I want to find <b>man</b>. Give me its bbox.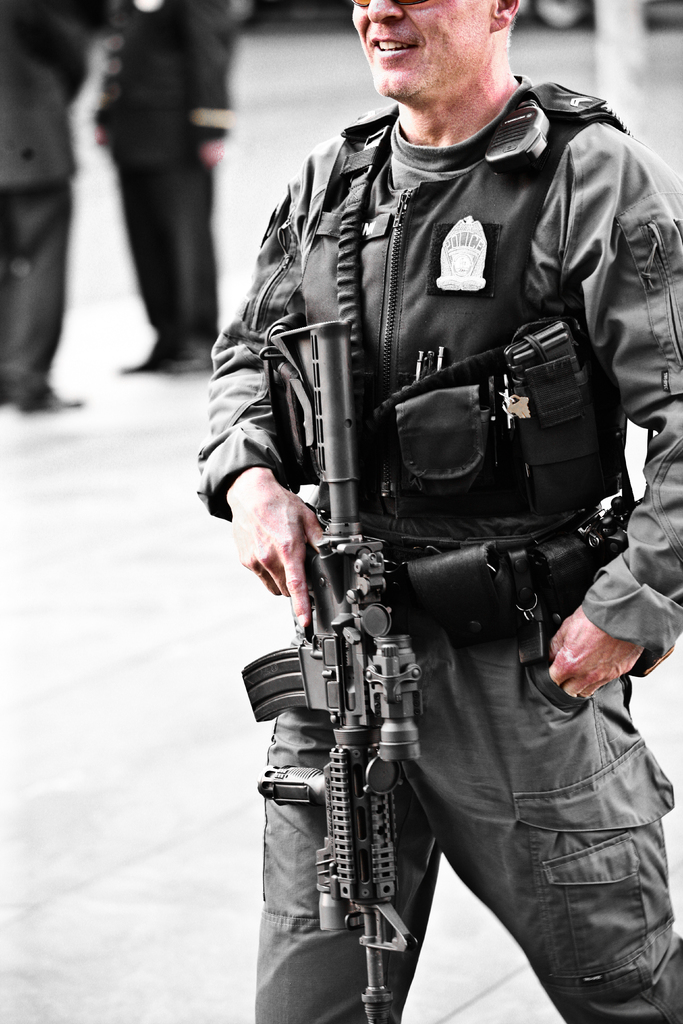
199,0,682,1023.
